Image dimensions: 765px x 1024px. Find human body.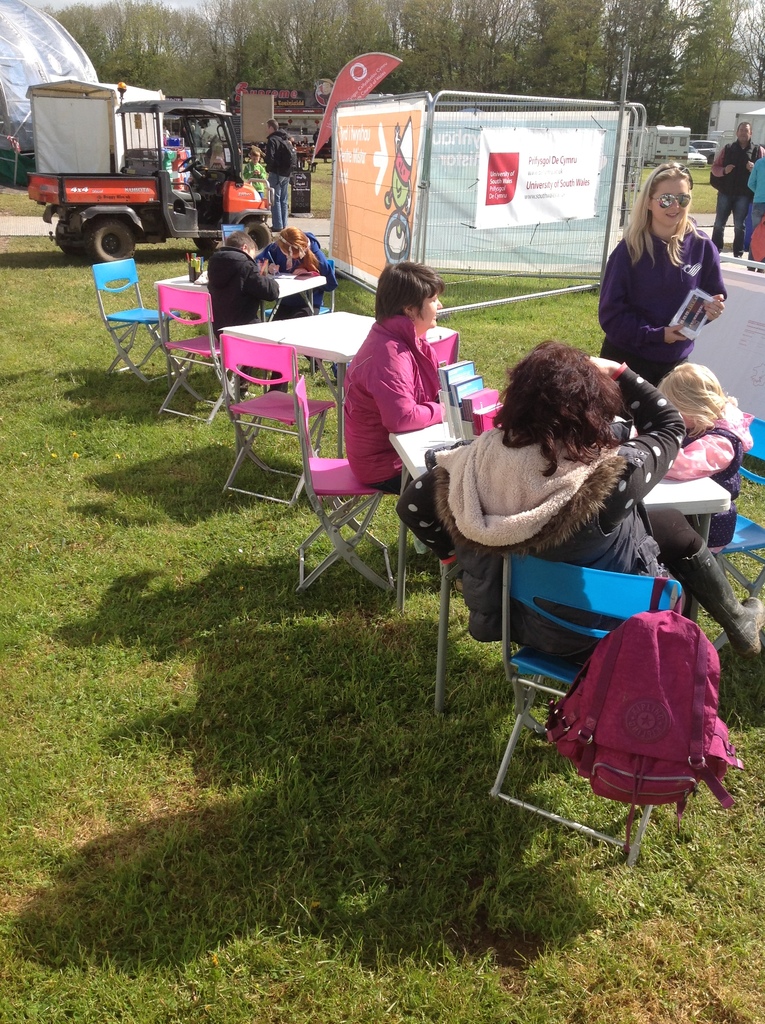
[707,142,764,263].
